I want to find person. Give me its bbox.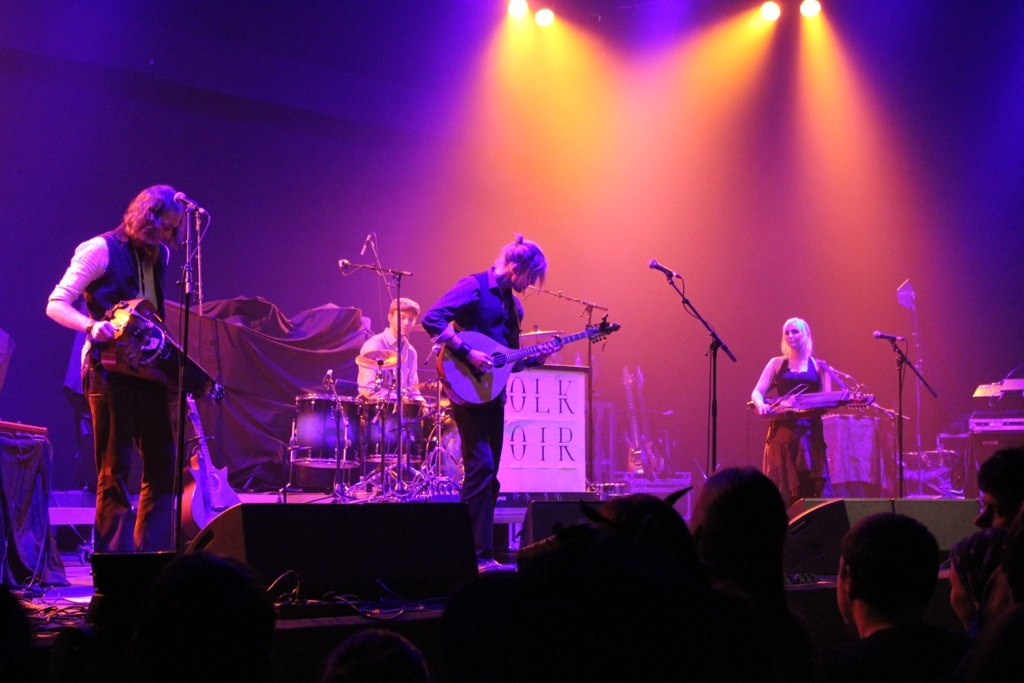
select_region(973, 447, 1023, 530).
